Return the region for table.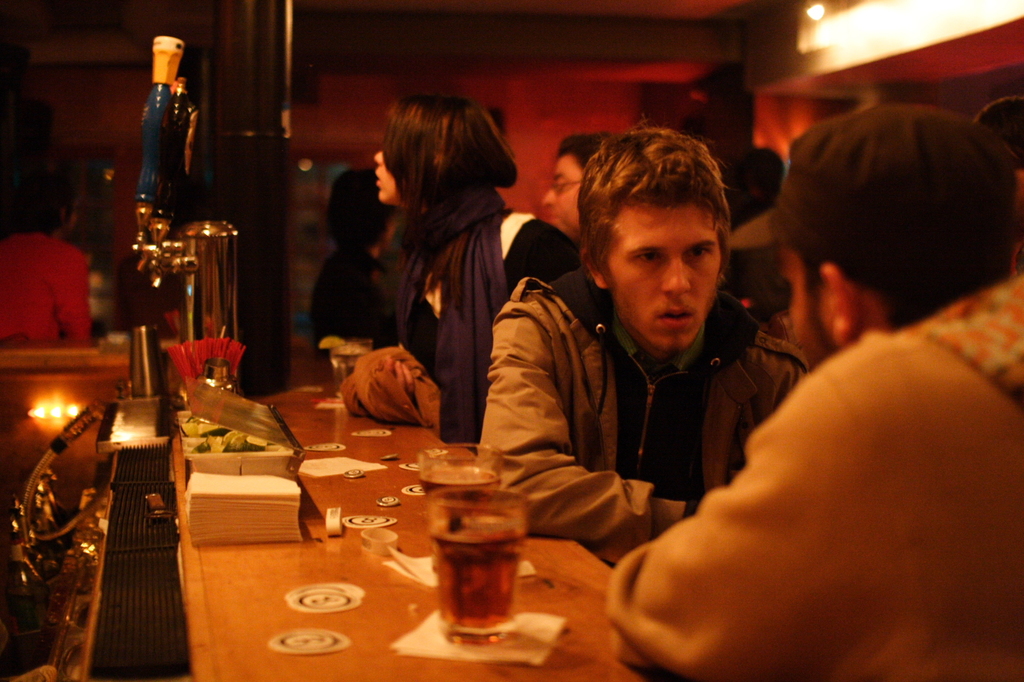
Rect(153, 323, 734, 677).
